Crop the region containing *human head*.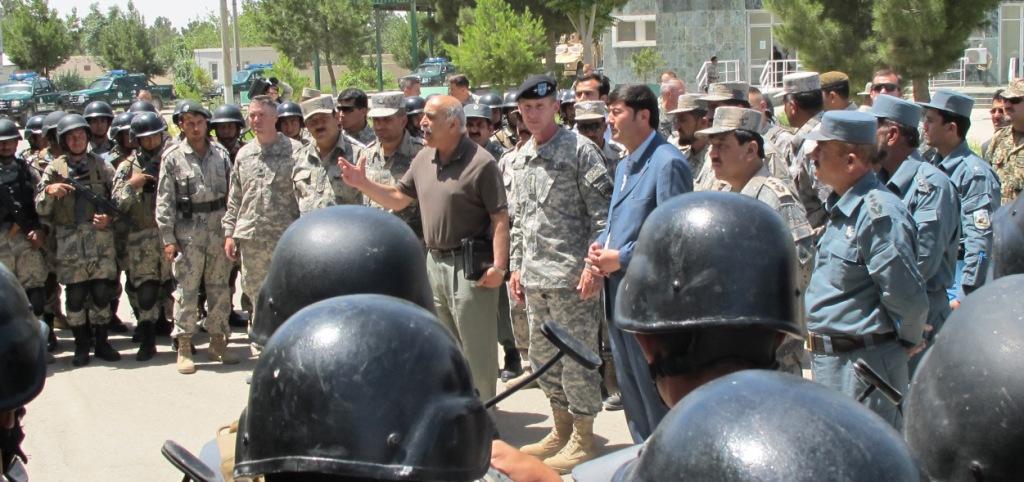
Crop region: region(607, 82, 663, 150).
